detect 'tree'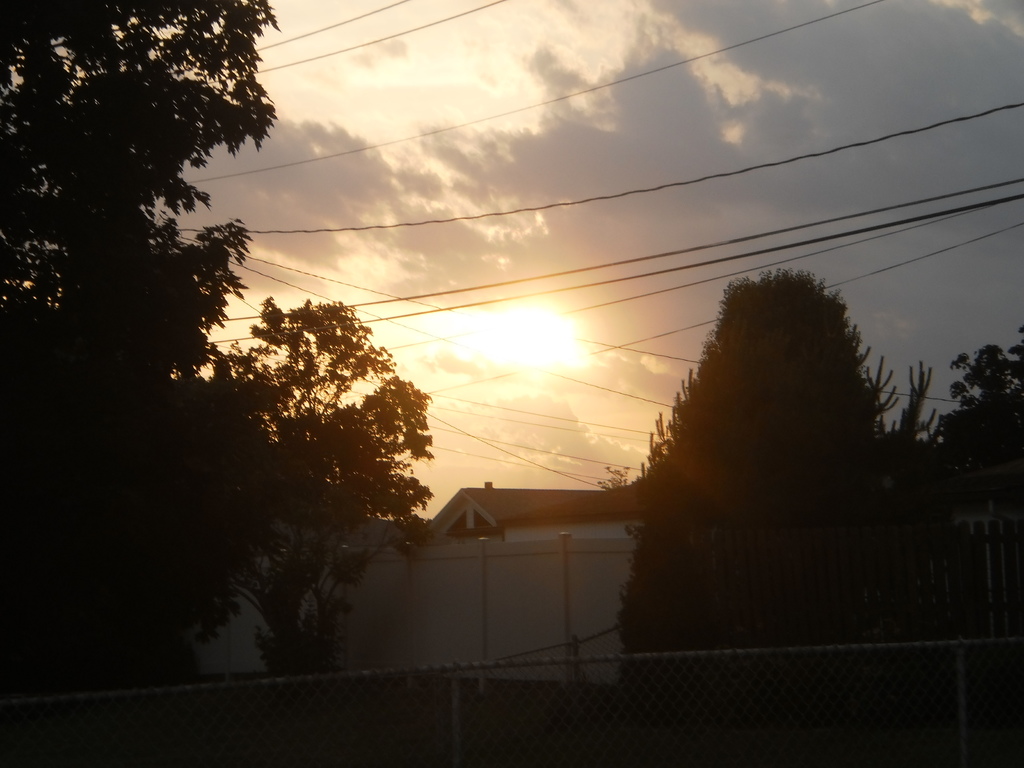
x1=0, y1=0, x2=277, y2=637
